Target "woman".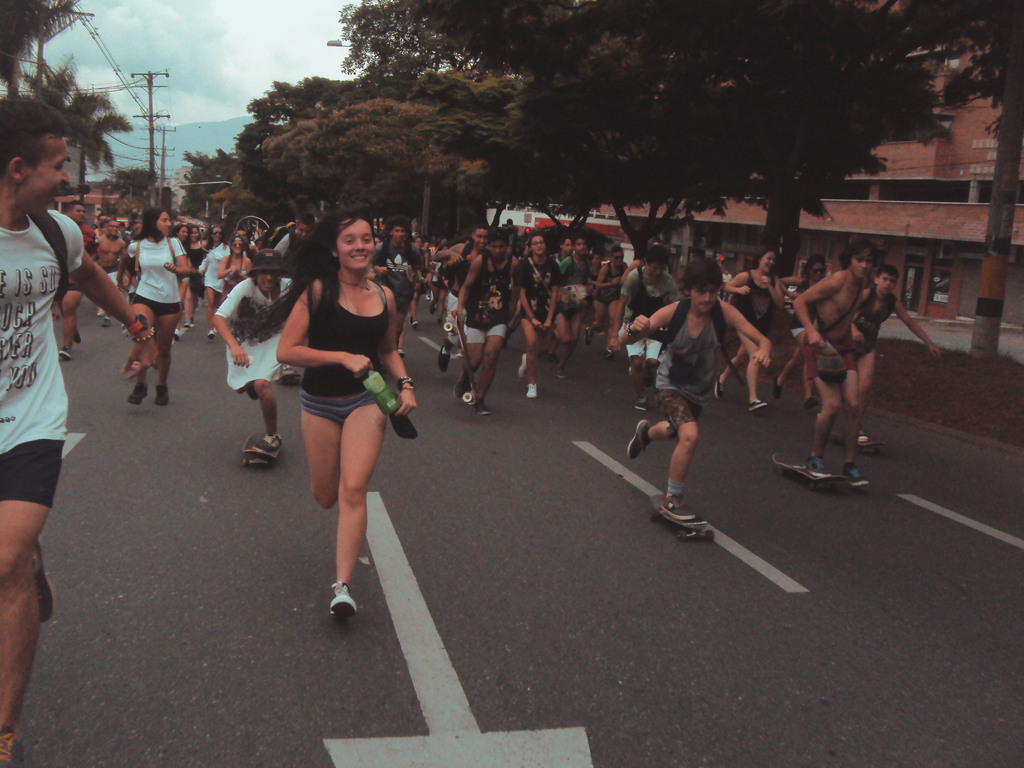
Target region: rect(198, 190, 397, 634).
